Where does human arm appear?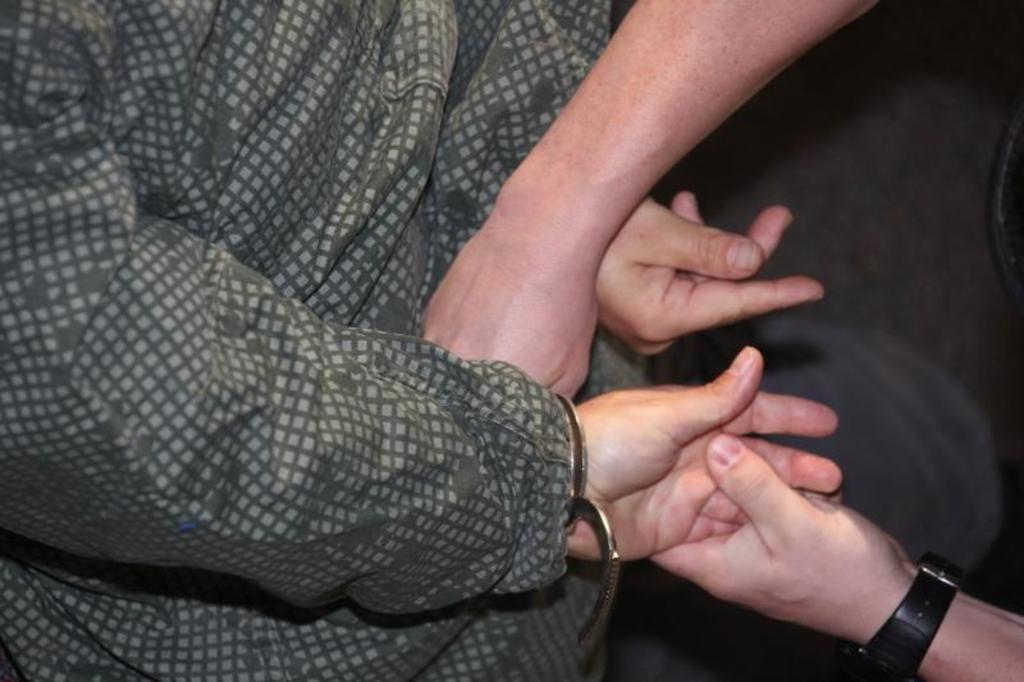
Appears at pyautogui.locateOnScreen(595, 187, 827, 361).
